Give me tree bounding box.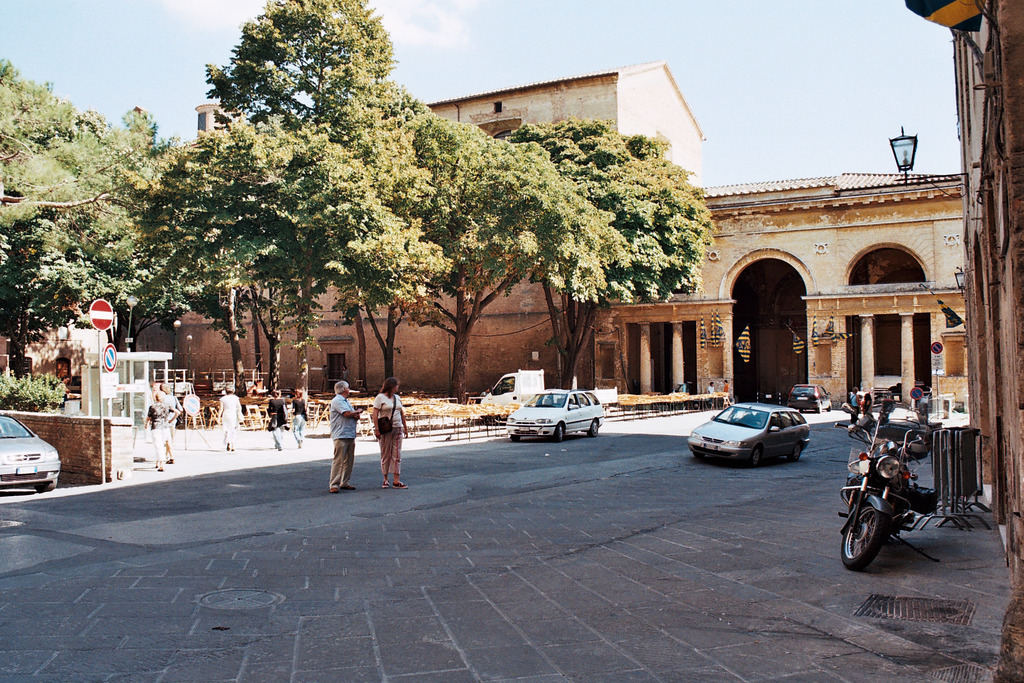
(x1=366, y1=115, x2=630, y2=398).
